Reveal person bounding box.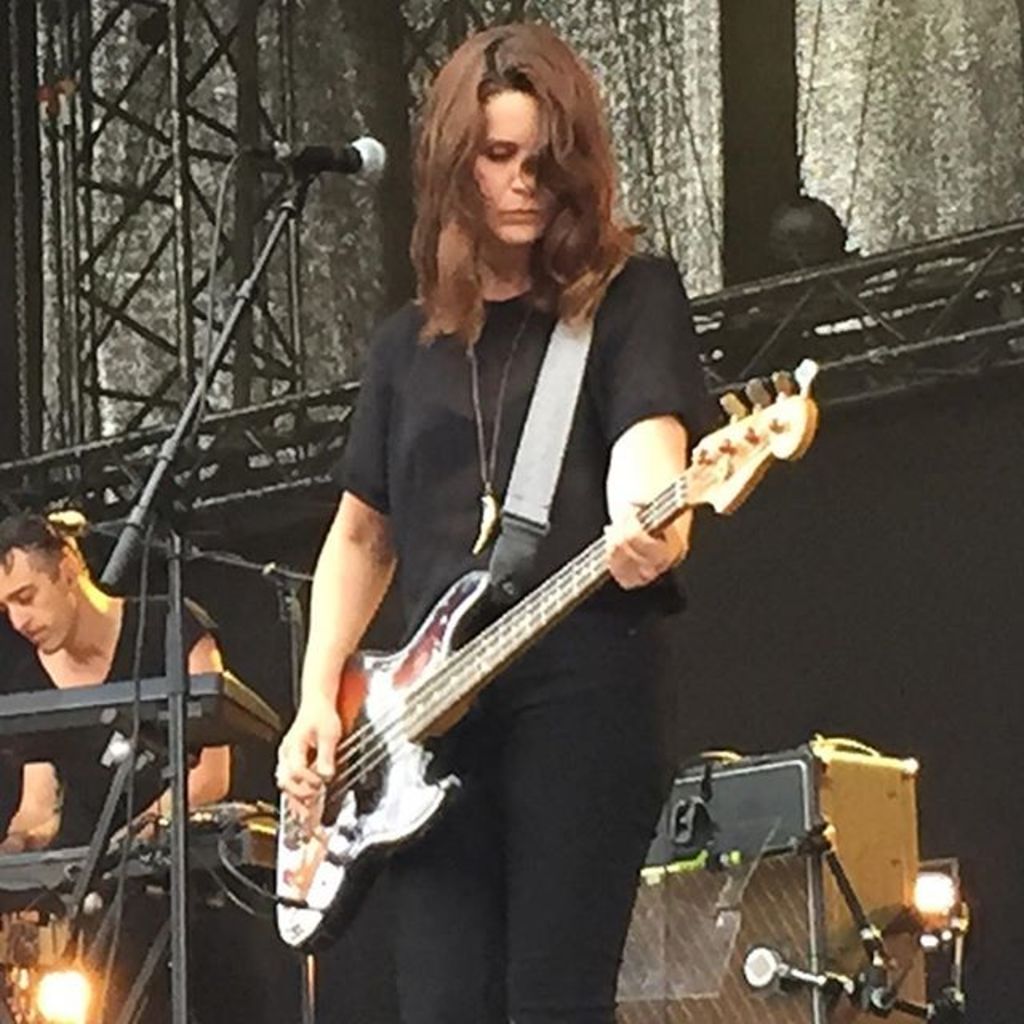
Revealed: bbox(3, 499, 267, 1022).
